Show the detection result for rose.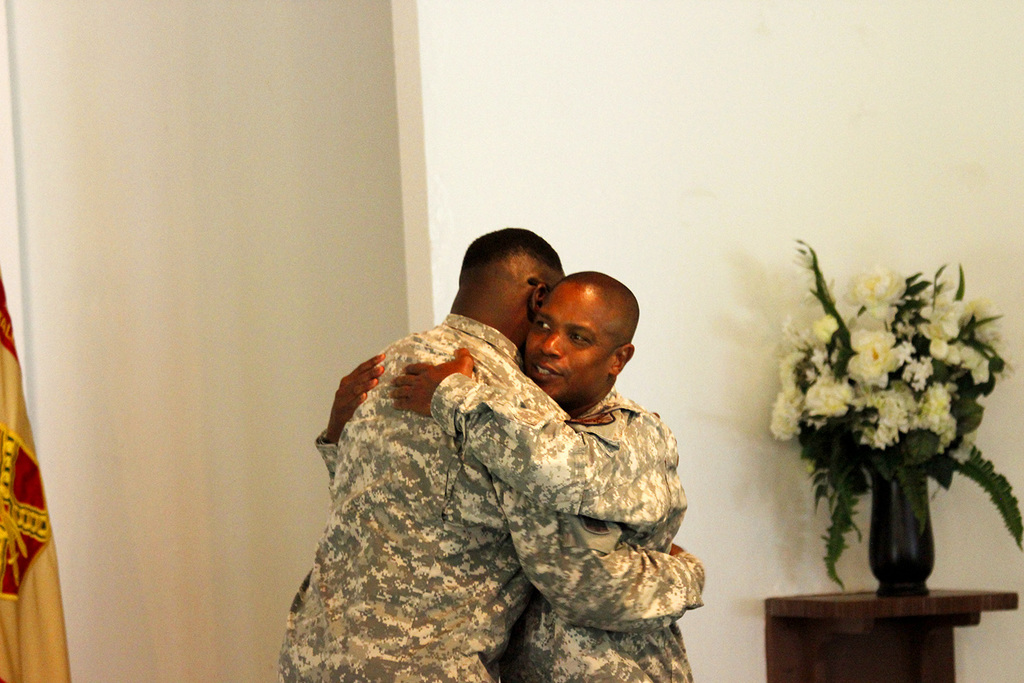
{"left": 845, "top": 264, "right": 909, "bottom": 318}.
